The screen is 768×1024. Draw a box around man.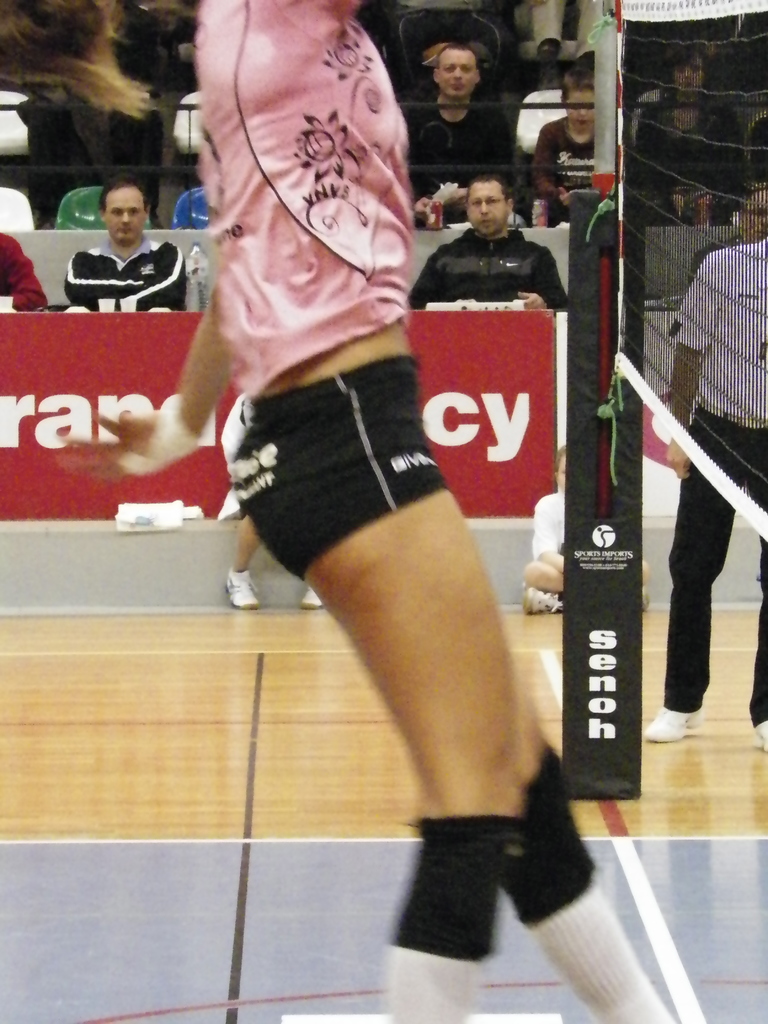
locate(397, 44, 525, 223).
